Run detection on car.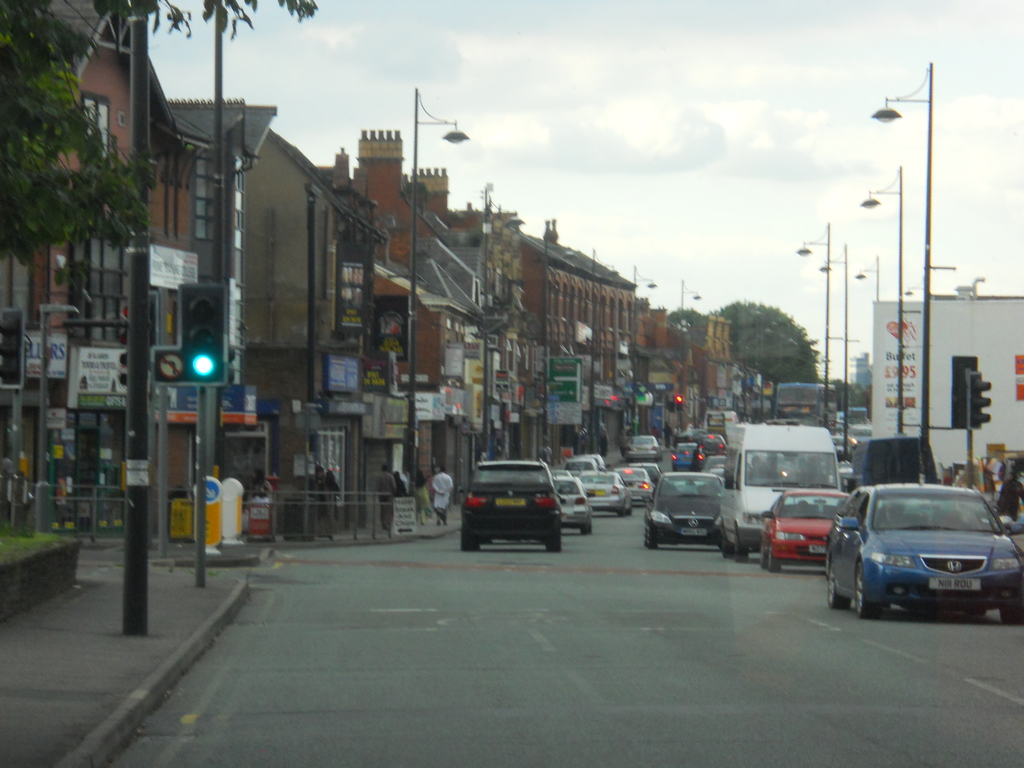
Result: [x1=829, y1=485, x2=1015, y2=630].
